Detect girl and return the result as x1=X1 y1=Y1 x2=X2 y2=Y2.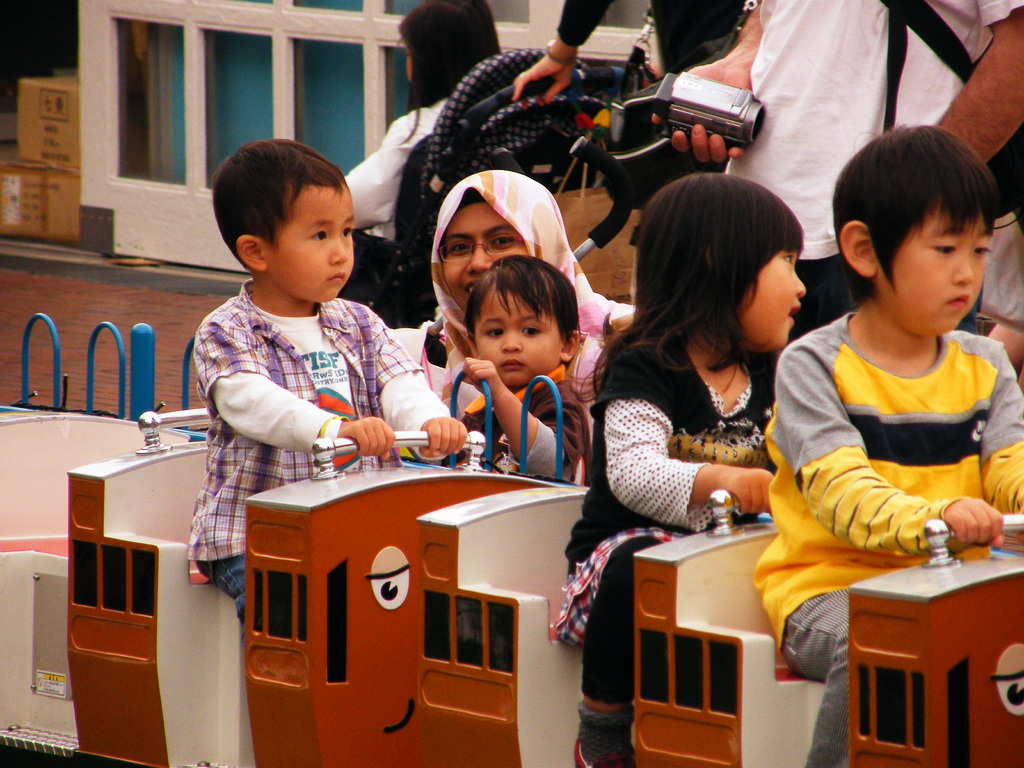
x1=552 y1=170 x2=808 y2=767.
